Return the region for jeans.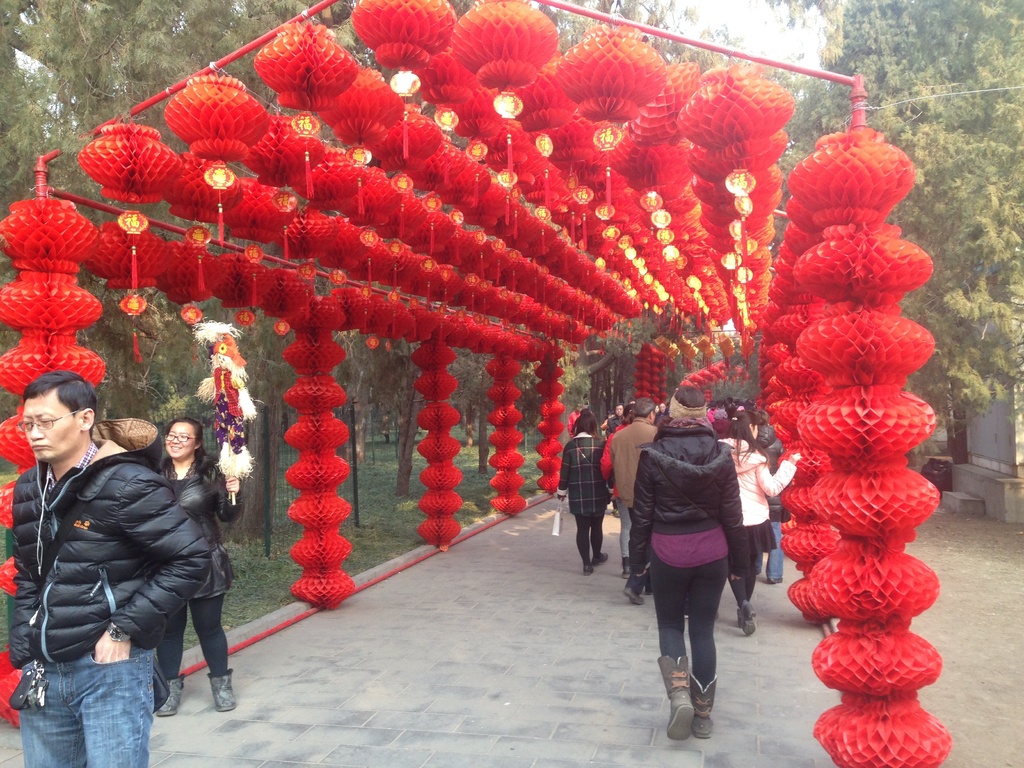
[left=774, top=524, right=788, bottom=582].
